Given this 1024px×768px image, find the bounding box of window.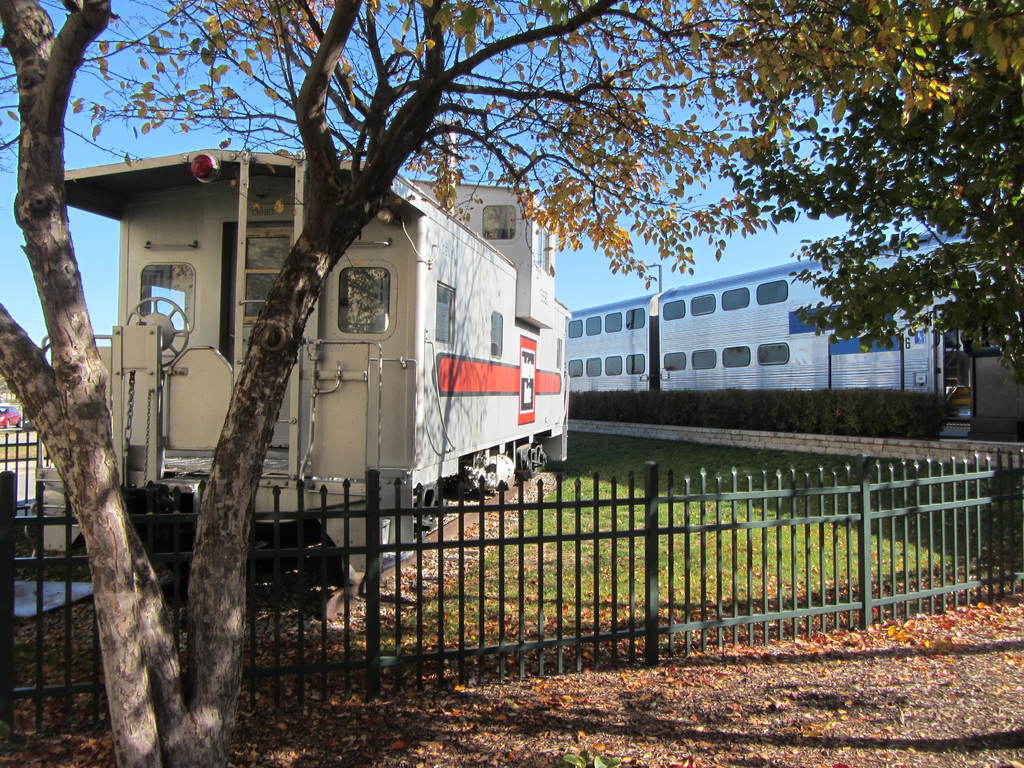
<box>435,282,451,347</box>.
